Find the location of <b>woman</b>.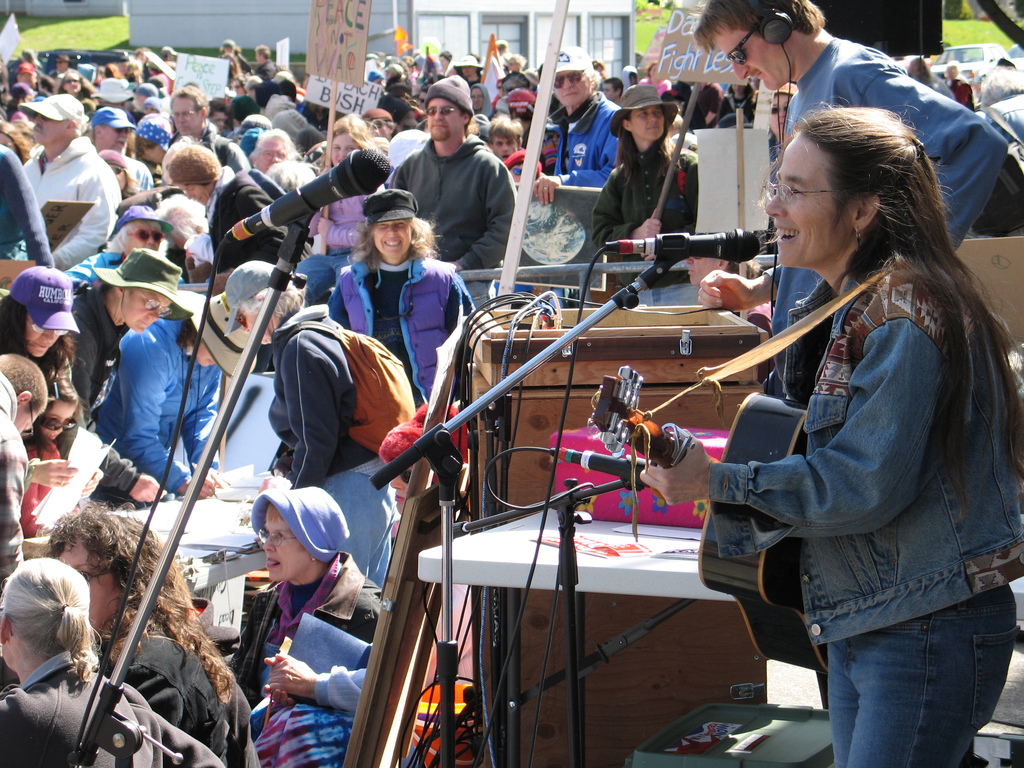
Location: <bbox>65, 248, 171, 502</bbox>.
